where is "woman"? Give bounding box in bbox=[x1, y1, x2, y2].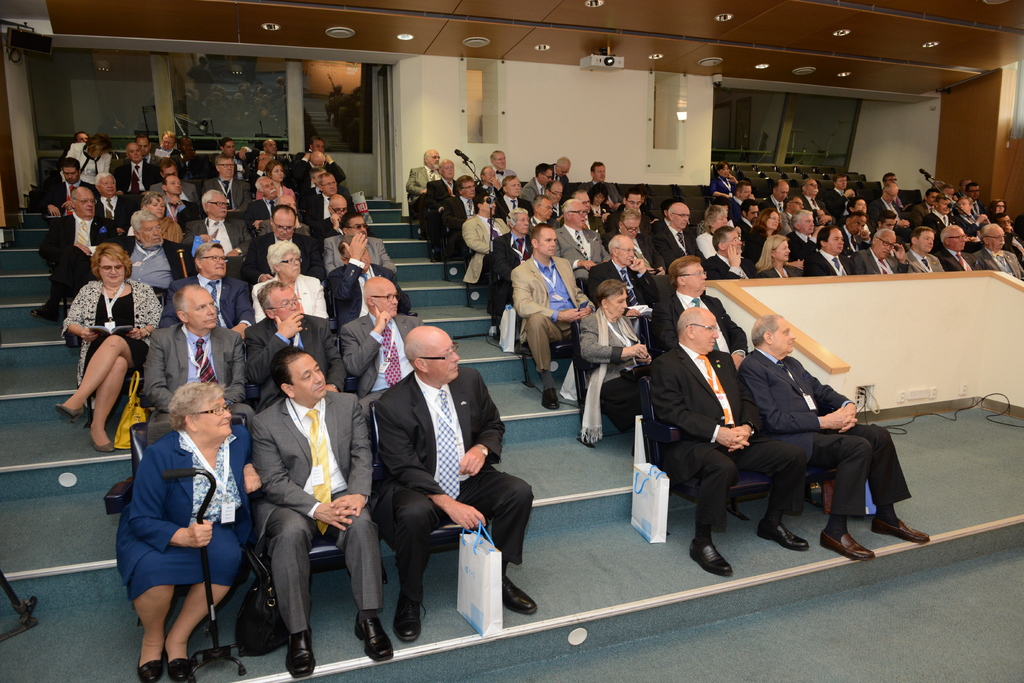
bbox=[253, 234, 324, 335].
